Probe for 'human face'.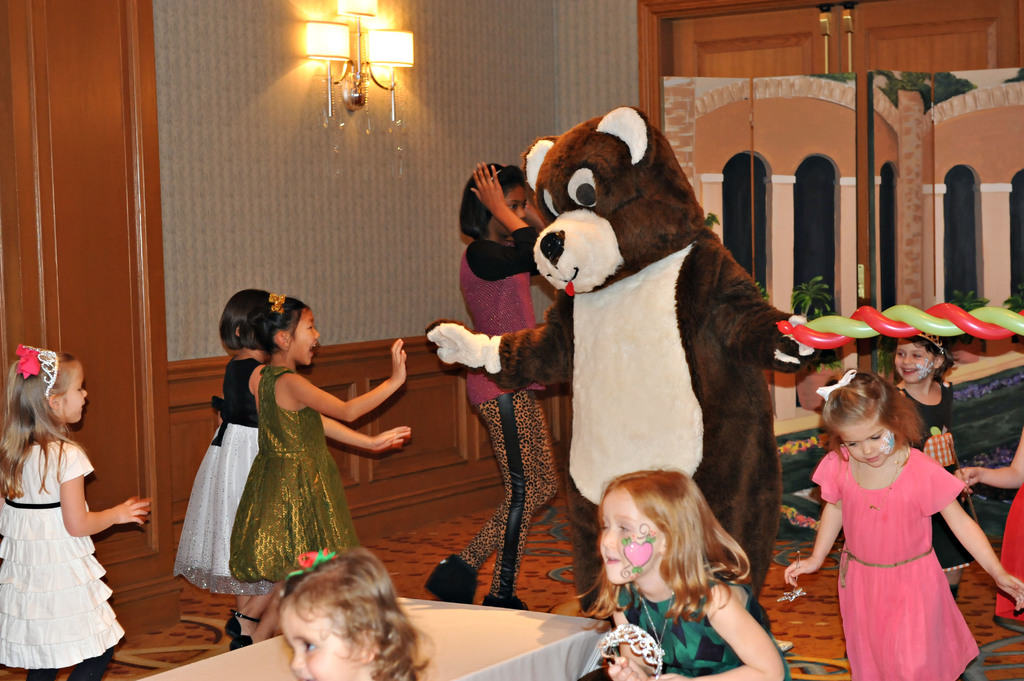
Probe result: [282,609,354,680].
